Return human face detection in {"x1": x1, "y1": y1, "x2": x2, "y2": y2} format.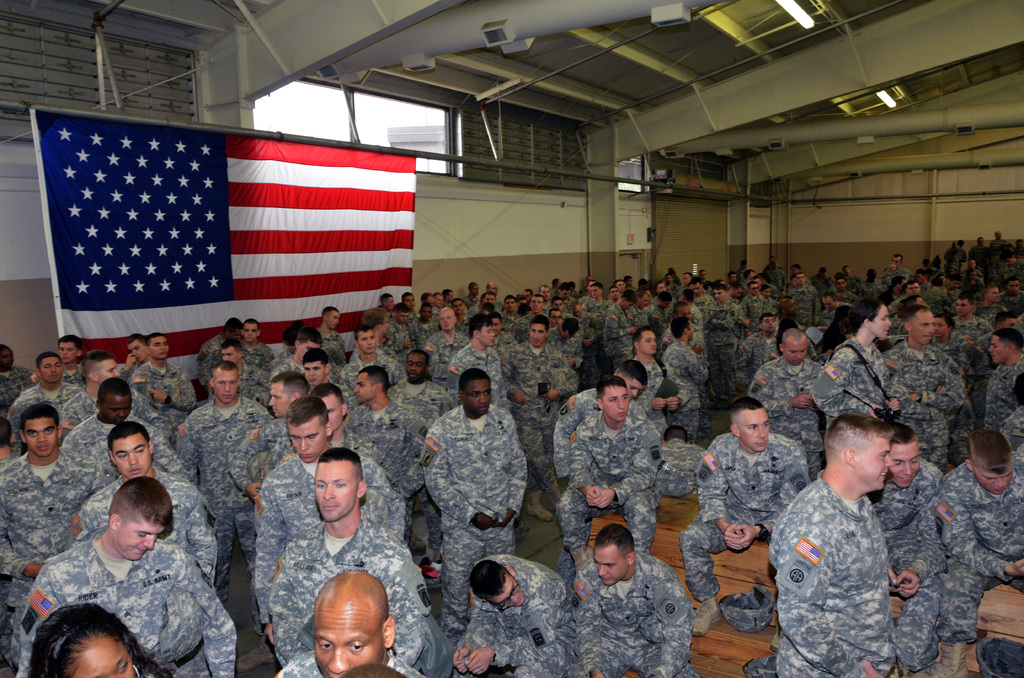
{"x1": 472, "y1": 283, "x2": 483, "y2": 295}.
